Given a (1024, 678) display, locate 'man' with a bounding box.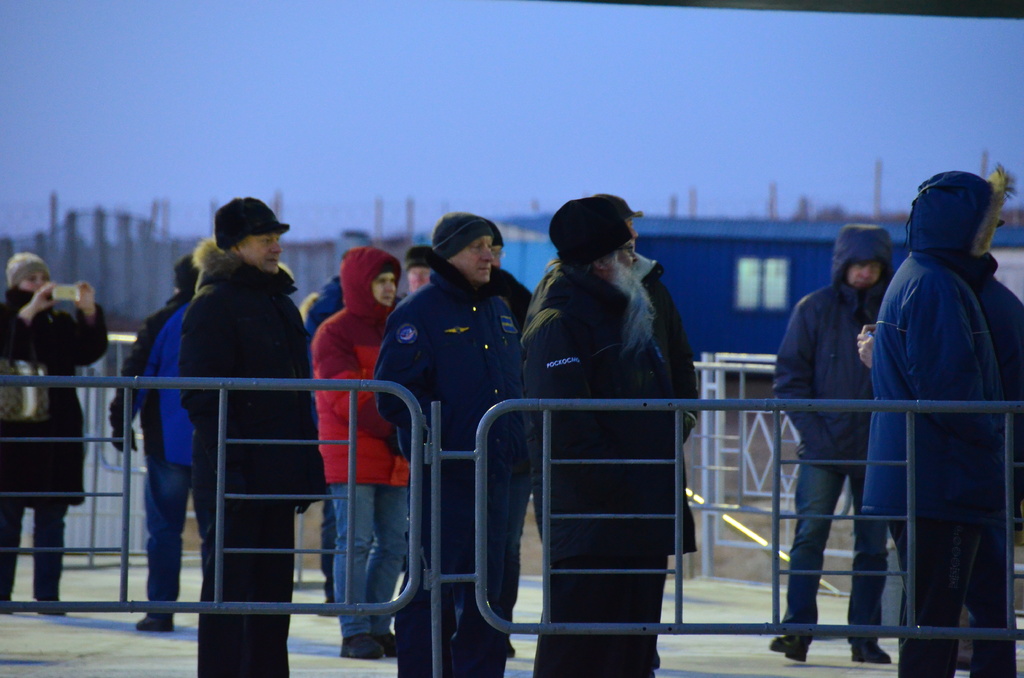
Located: region(404, 243, 435, 295).
